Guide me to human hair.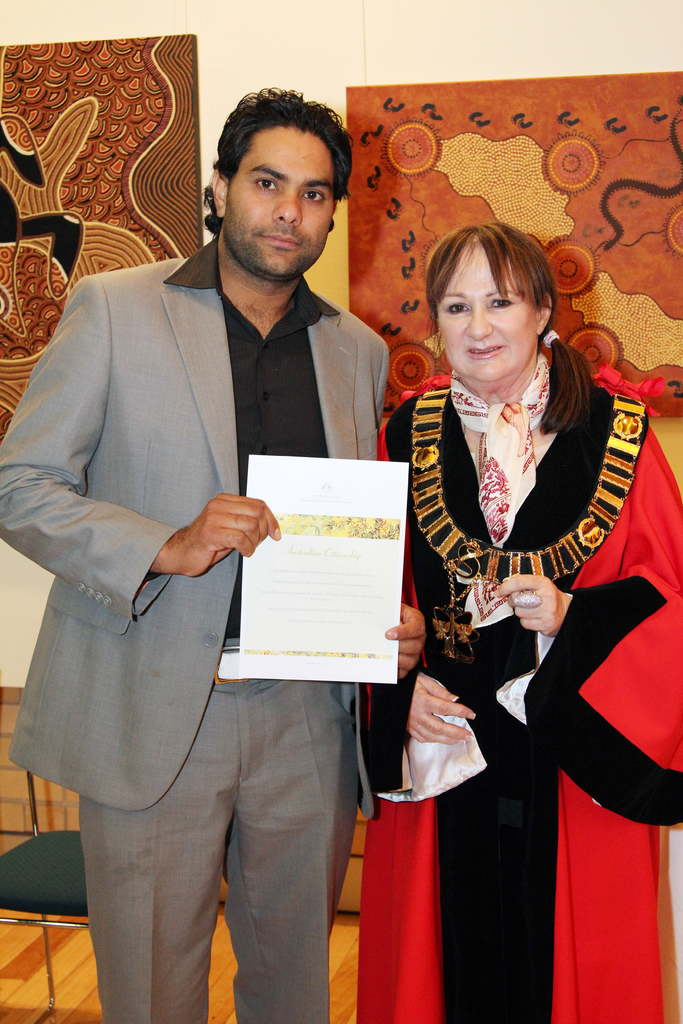
Guidance: [left=197, top=81, right=352, bottom=243].
